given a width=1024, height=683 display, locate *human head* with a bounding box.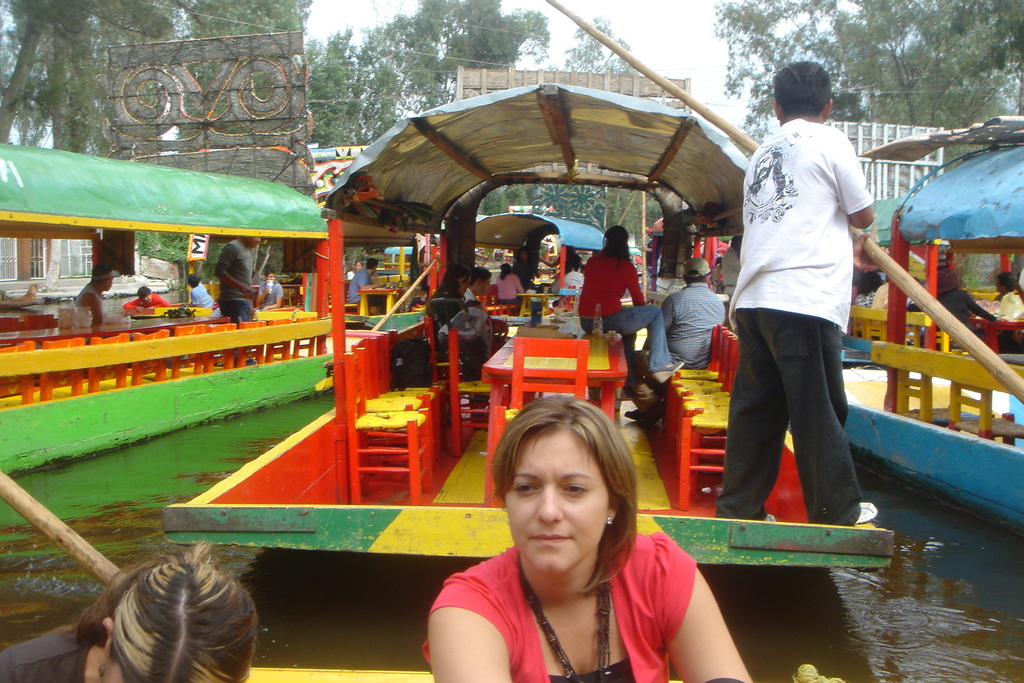
Located: x1=264, y1=268, x2=277, y2=286.
